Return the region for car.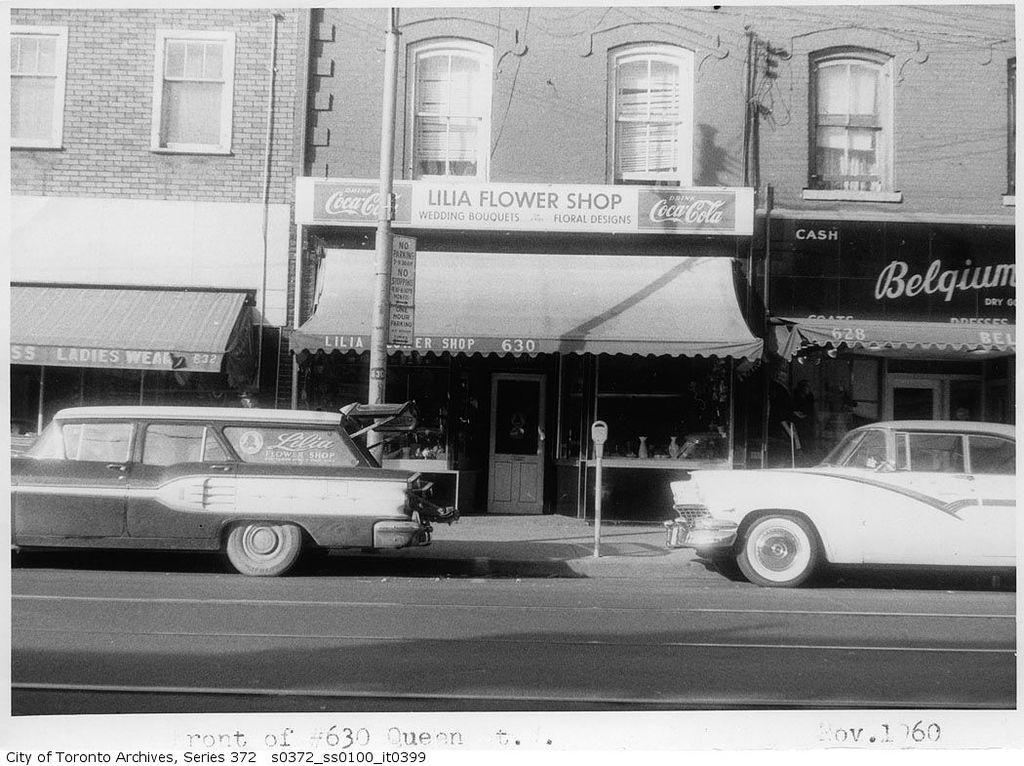
left=656, top=418, right=1023, bottom=585.
